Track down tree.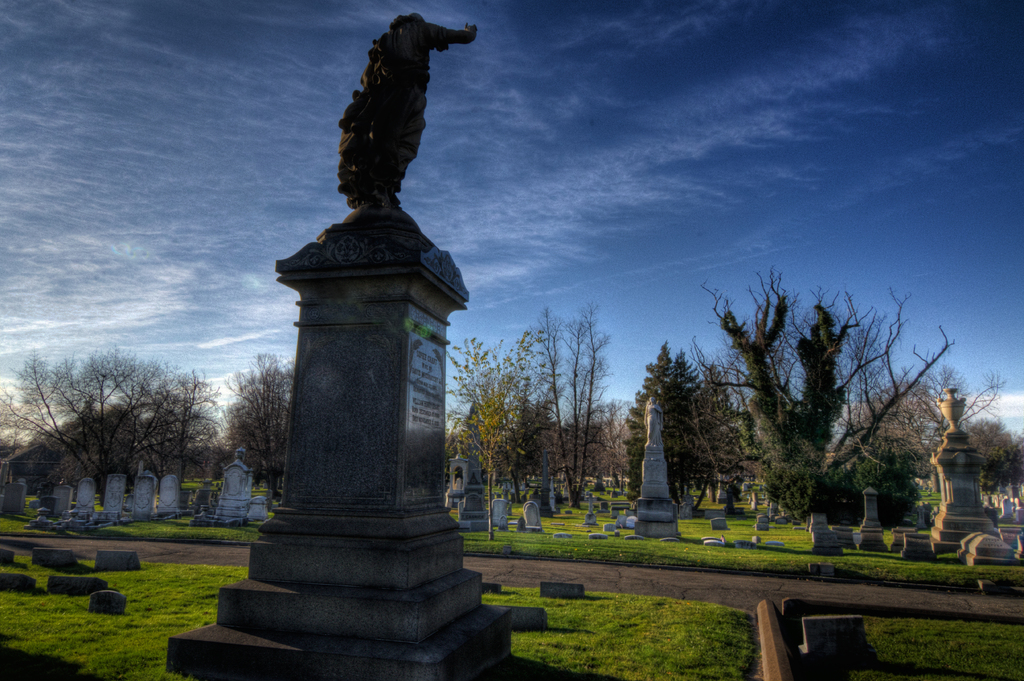
Tracked to box=[717, 282, 985, 546].
